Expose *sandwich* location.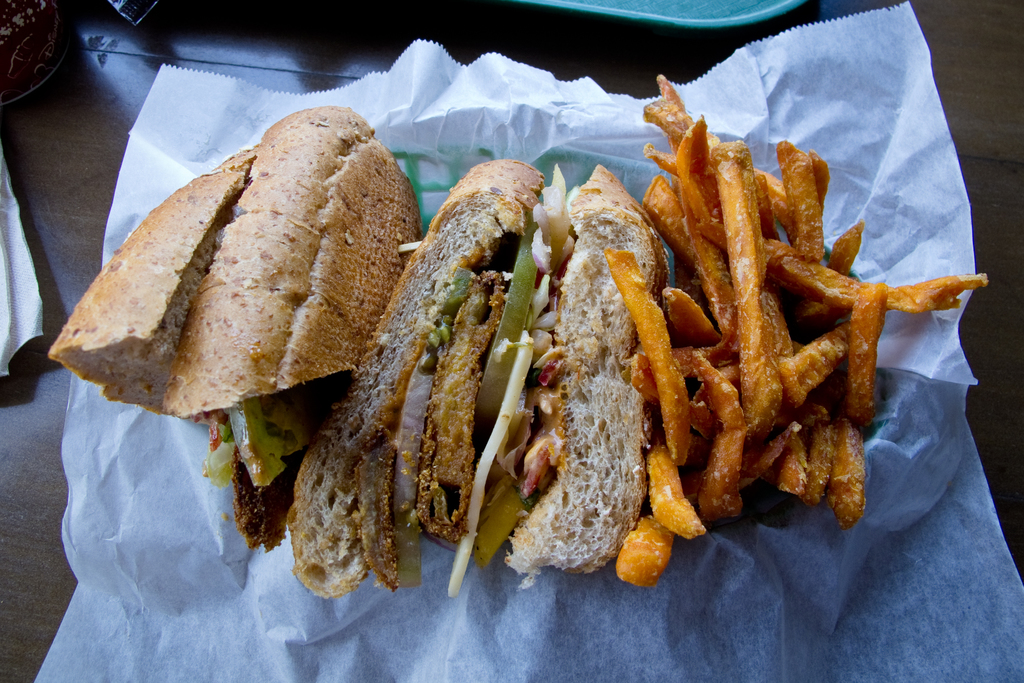
Exposed at bbox=[47, 105, 424, 553].
